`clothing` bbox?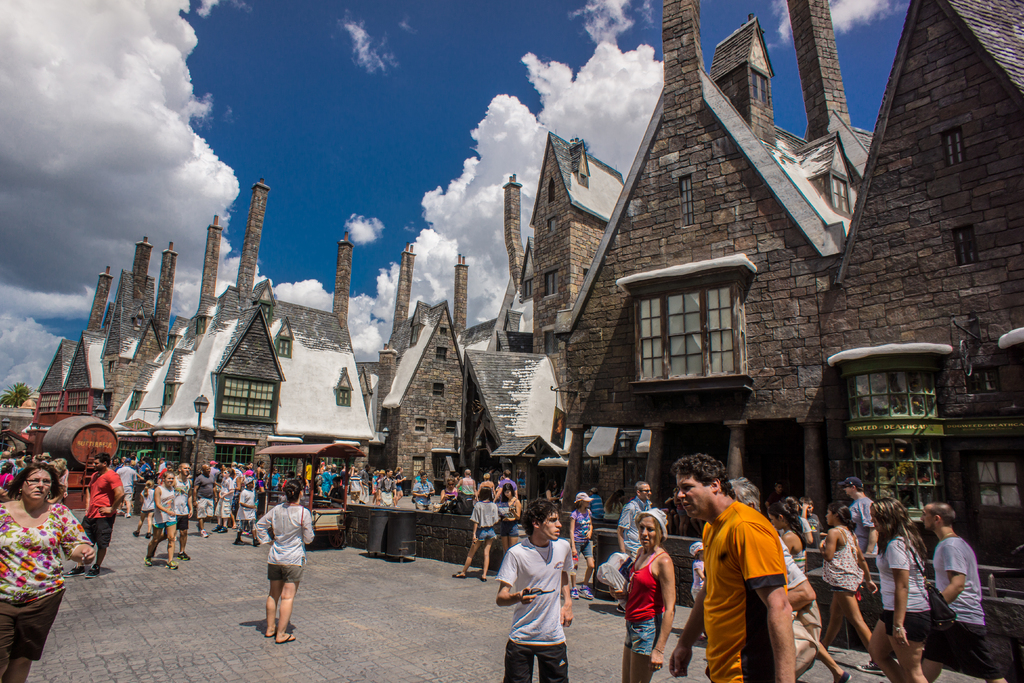
x1=559 y1=484 x2=566 y2=498
